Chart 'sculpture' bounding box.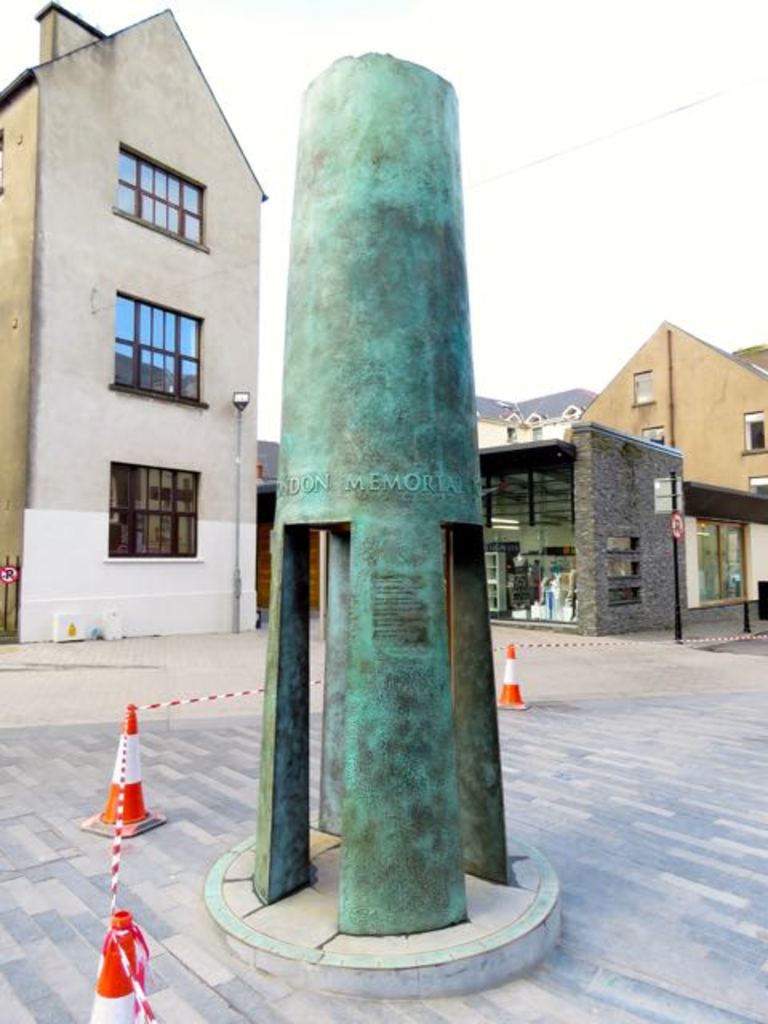
Charted: bbox(250, 40, 554, 971).
